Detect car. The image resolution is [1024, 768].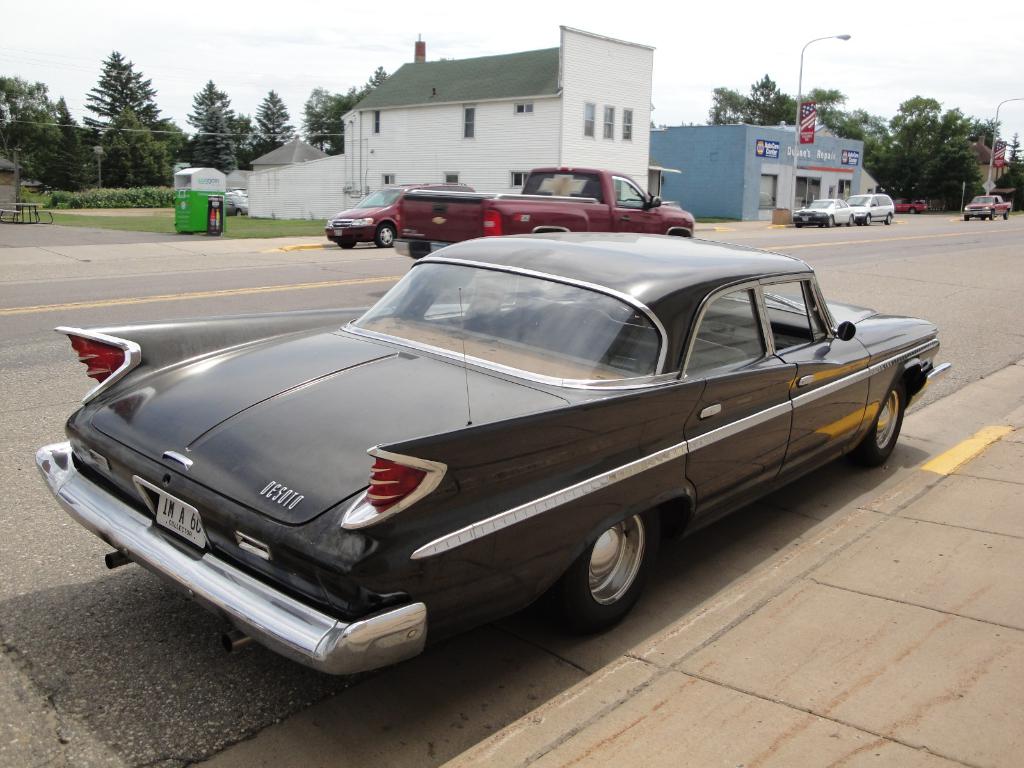
[x1=794, y1=198, x2=856, y2=228].
